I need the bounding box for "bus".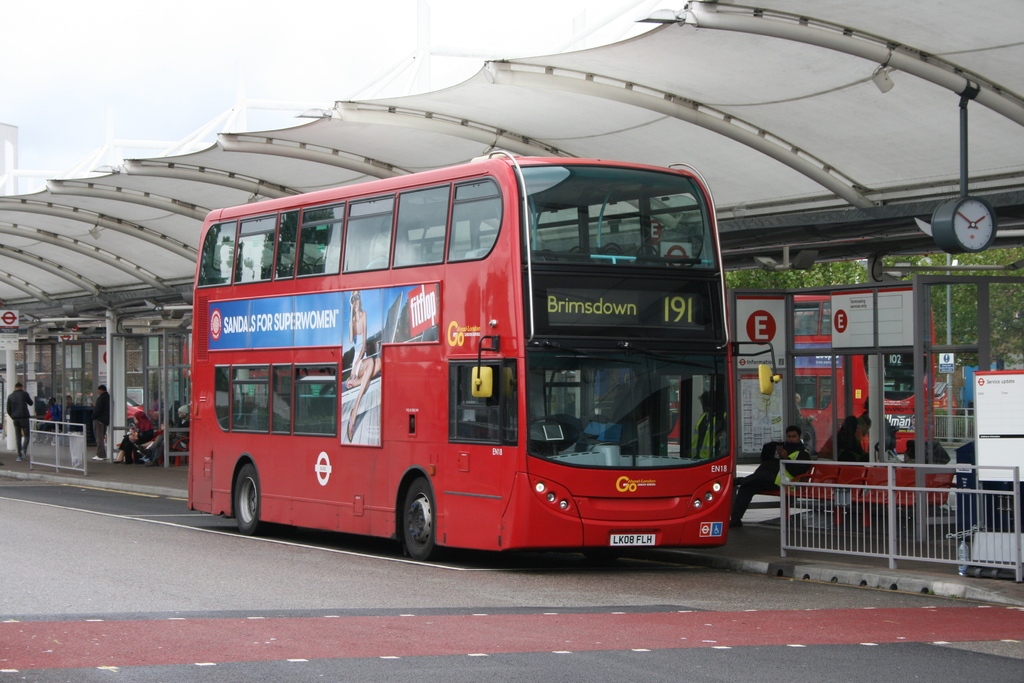
Here it is: 668, 294, 936, 457.
